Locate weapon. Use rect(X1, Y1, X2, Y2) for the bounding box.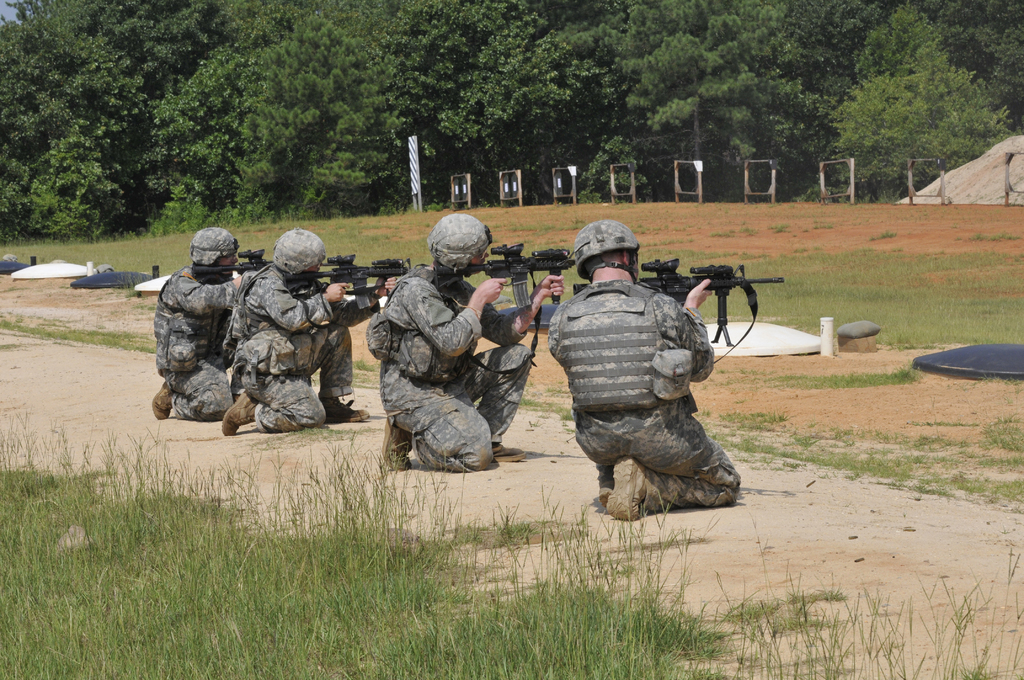
rect(573, 258, 782, 365).
